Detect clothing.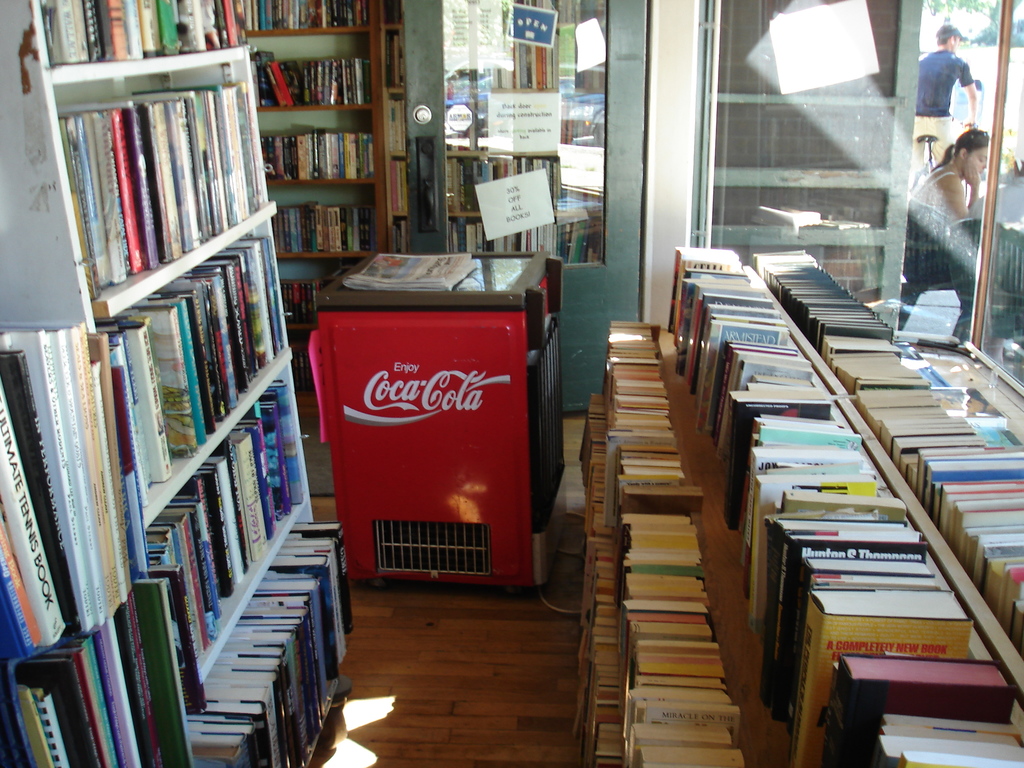
Detected at left=911, top=51, right=975, bottom=190.
